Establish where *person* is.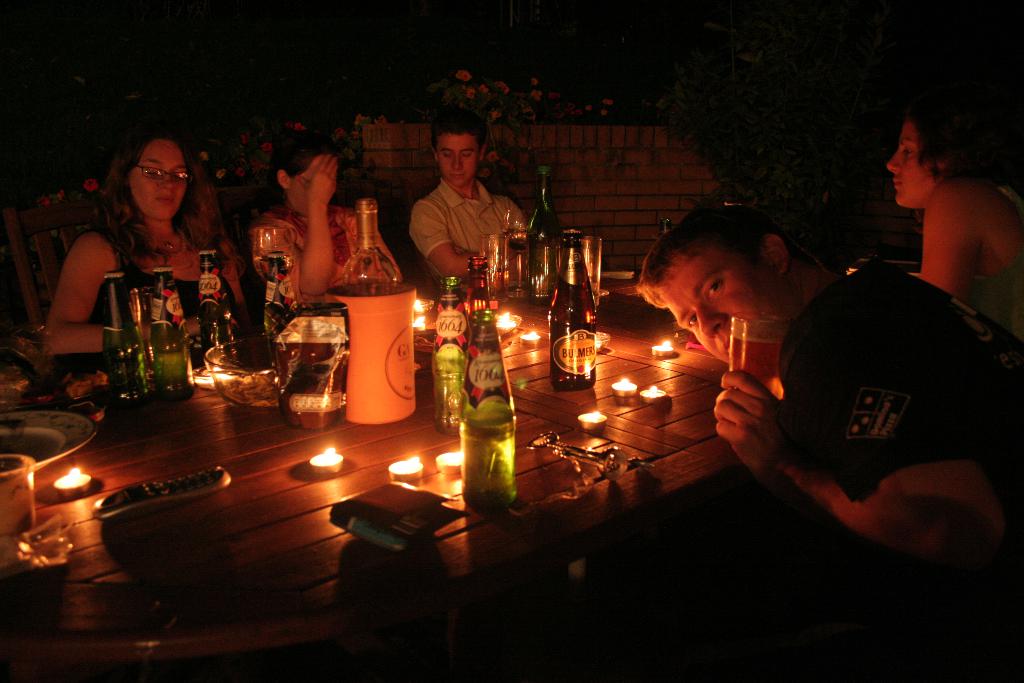
Established at 41, 126, 250, 391.
